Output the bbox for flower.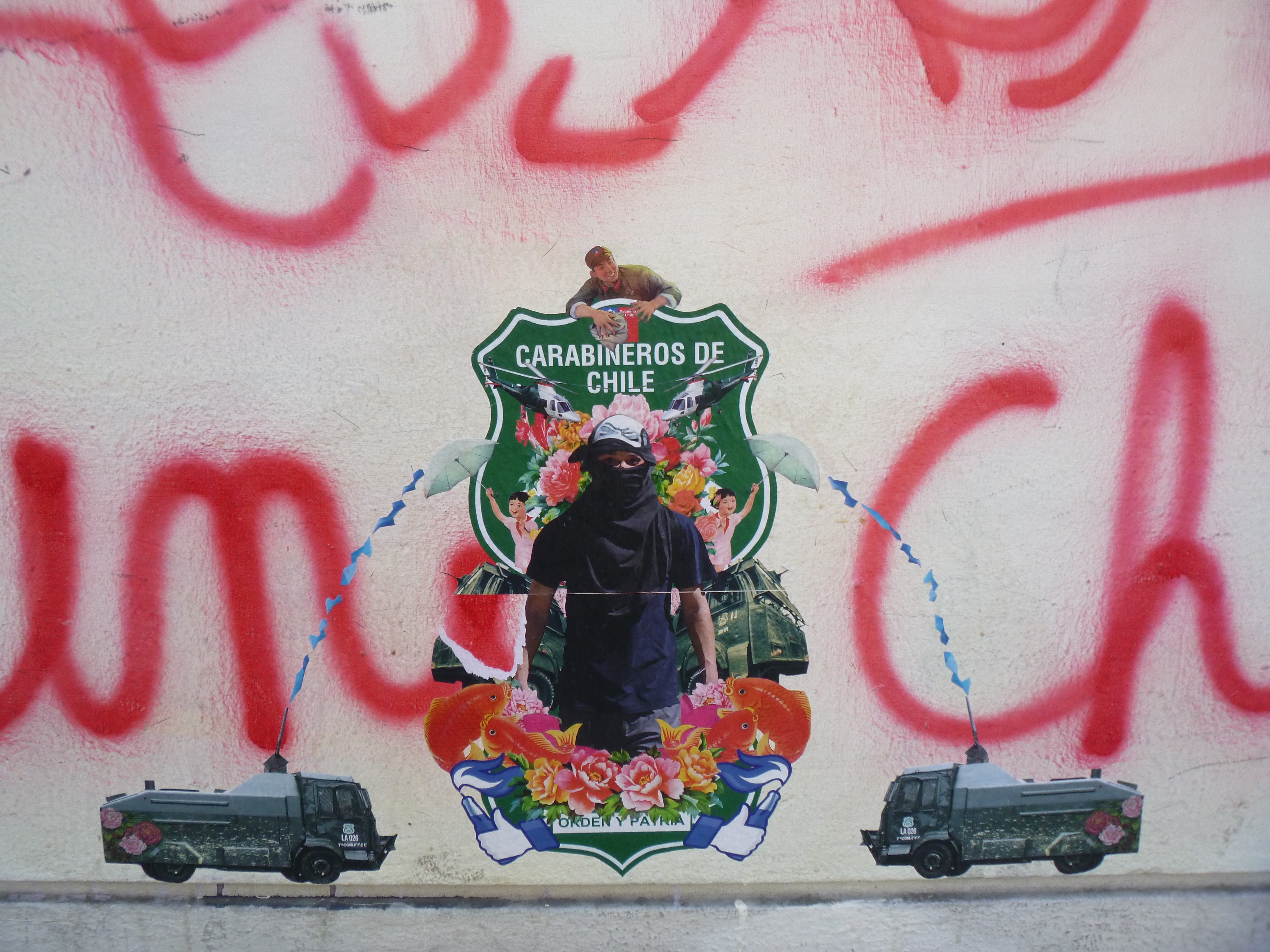
(181, 117, 198, 143).
